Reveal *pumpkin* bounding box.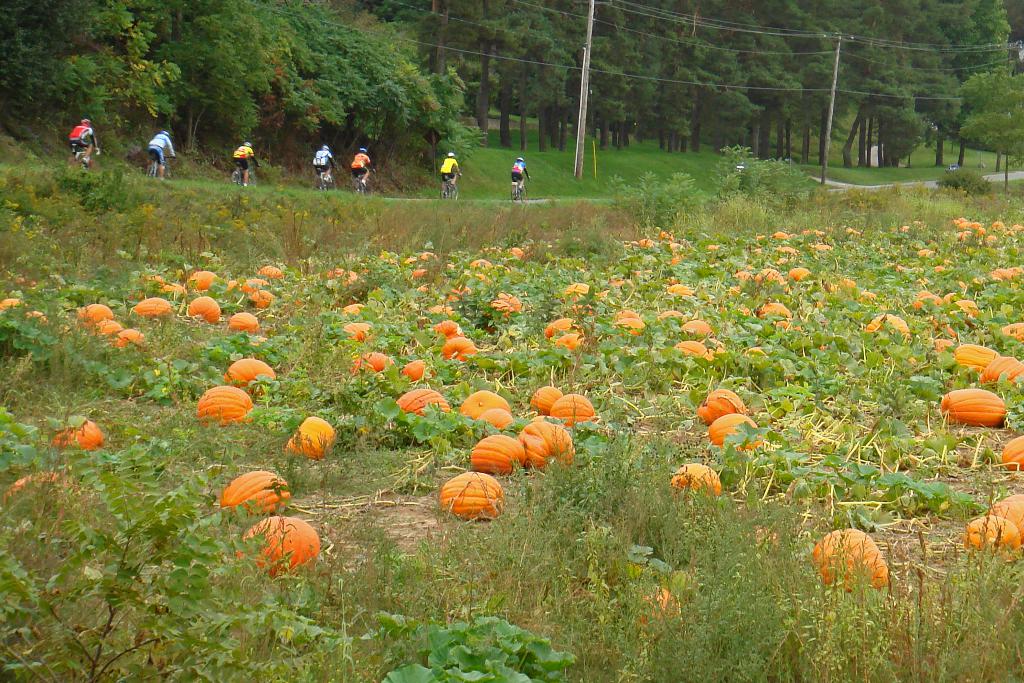
Revealed: Rect(285, 408, 330, 462).
